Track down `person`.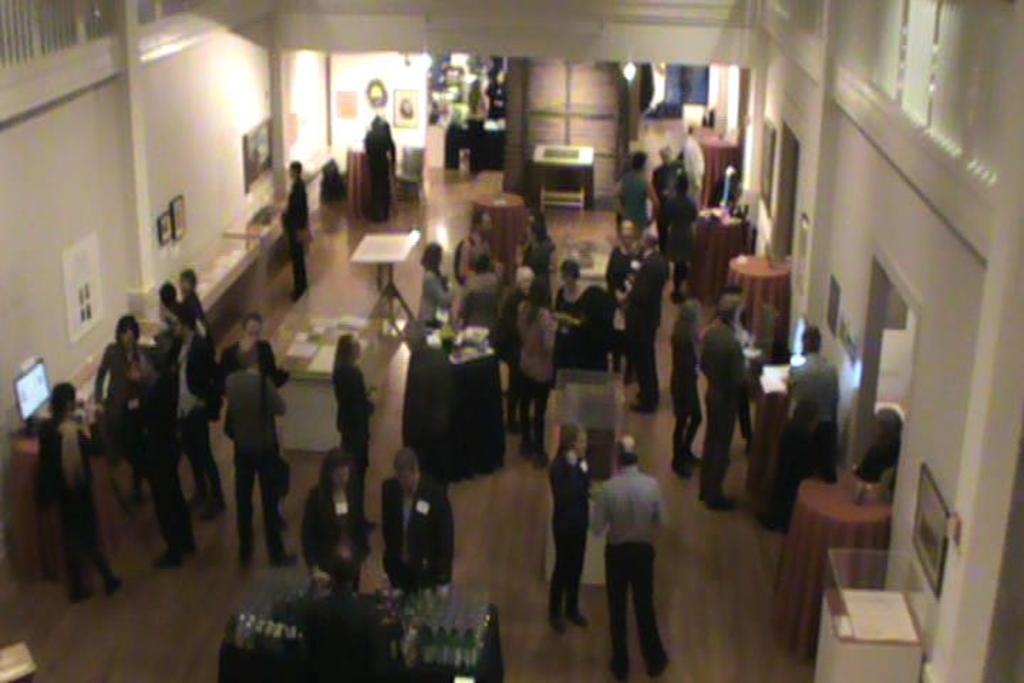
Tracked to locate(600, 221, 640, 303).
